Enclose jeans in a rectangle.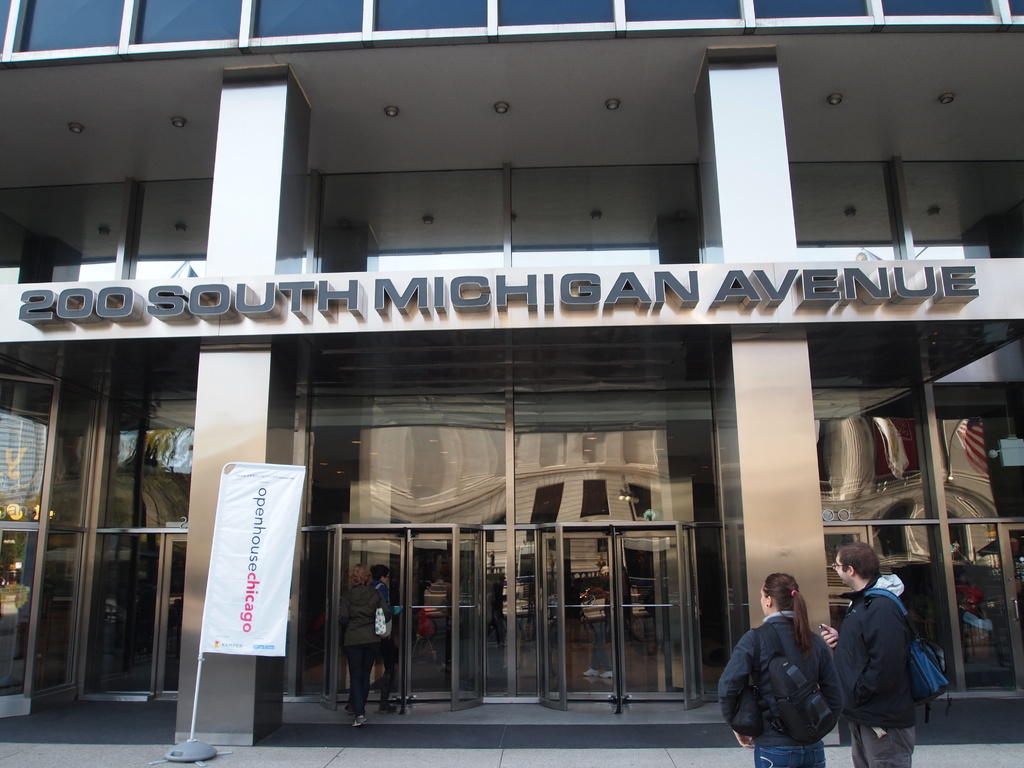
(753,741,822,767).
